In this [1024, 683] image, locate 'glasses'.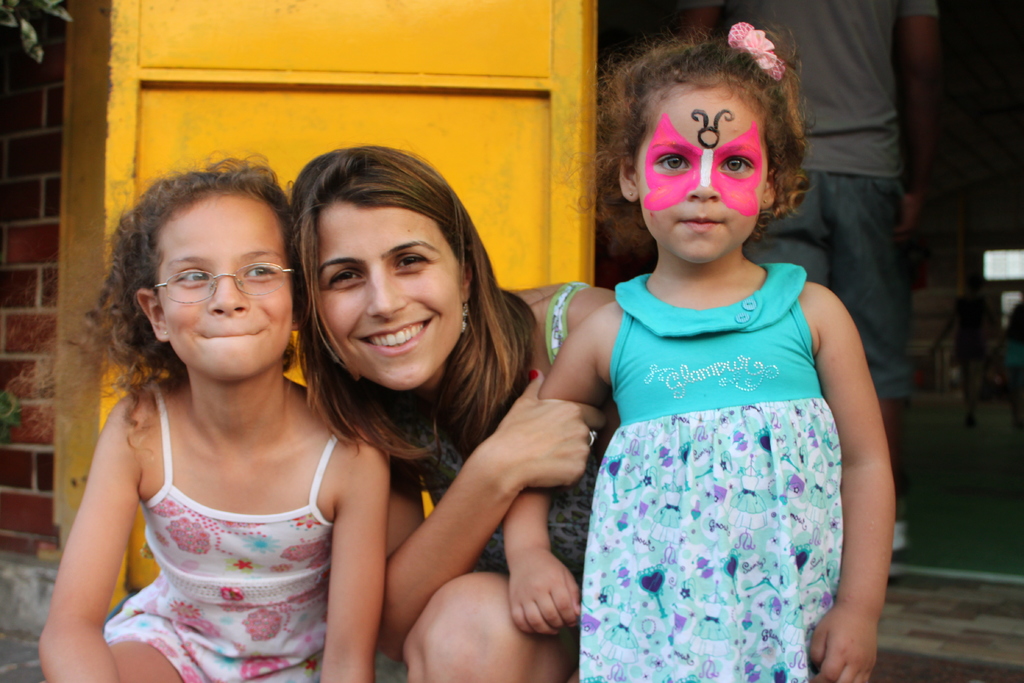
Bounding box: bbox=[135, 259, 277, 311].
